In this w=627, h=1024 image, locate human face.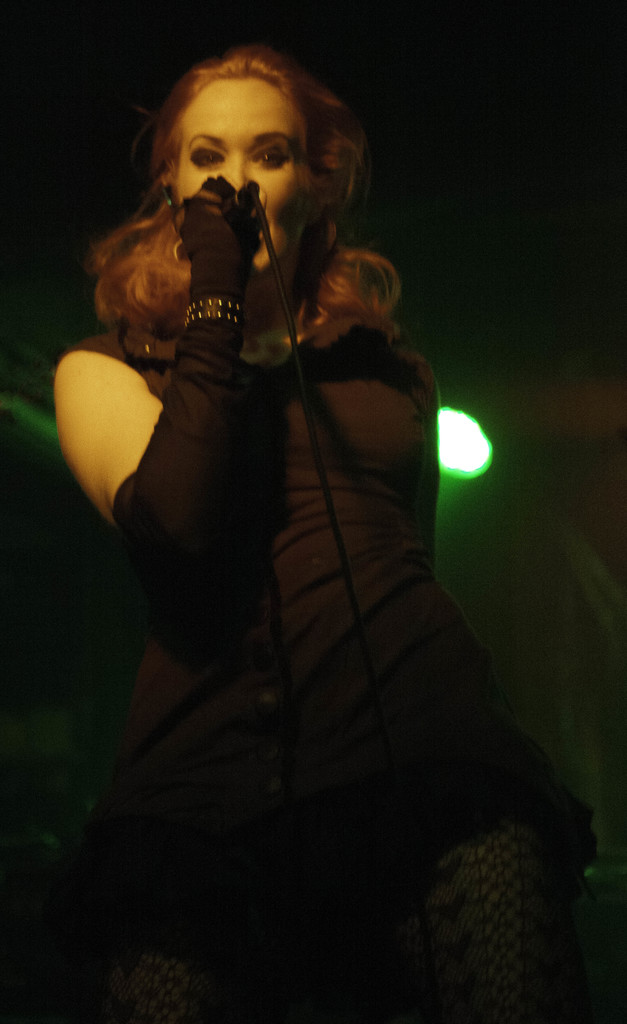
Bounding box: [left=174, top=80, right=307, bottom=267].
